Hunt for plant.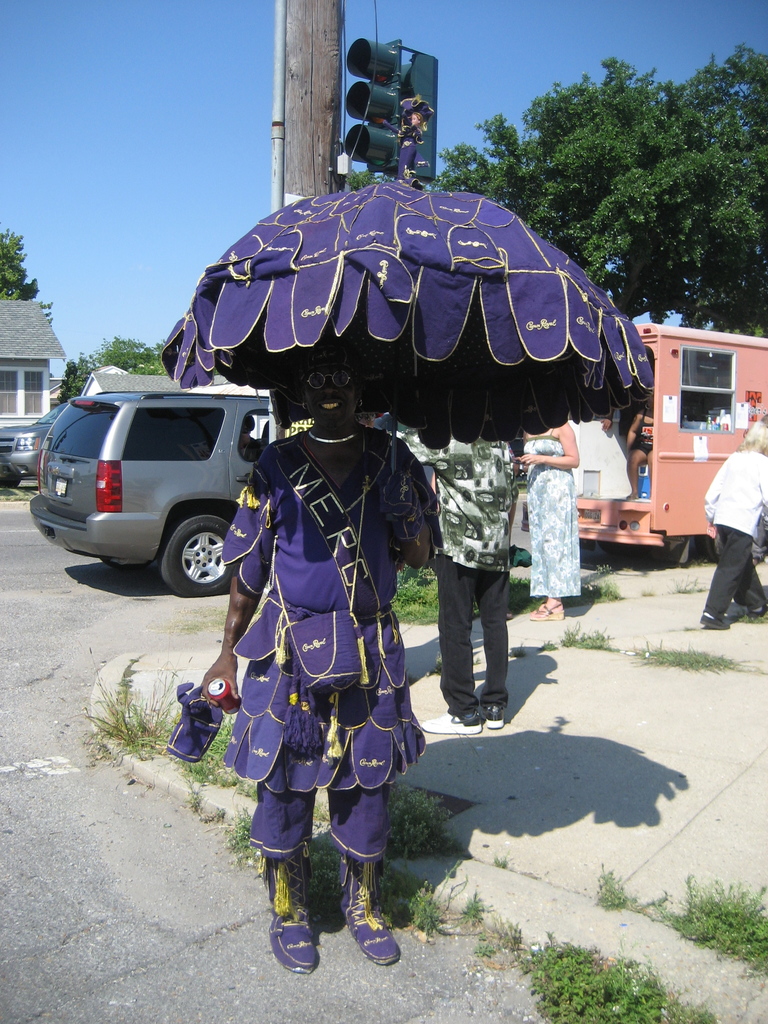
Hunted down at x1=493, y1=854, x2=508, y2=870.
